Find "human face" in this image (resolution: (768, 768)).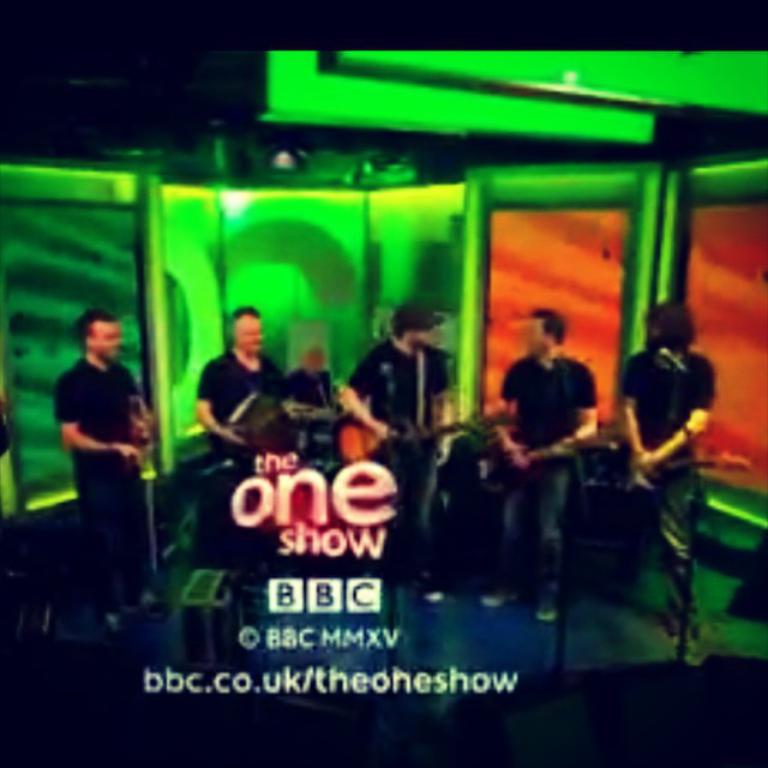
(x1=413, y1=334, x2=436, y2=340).
